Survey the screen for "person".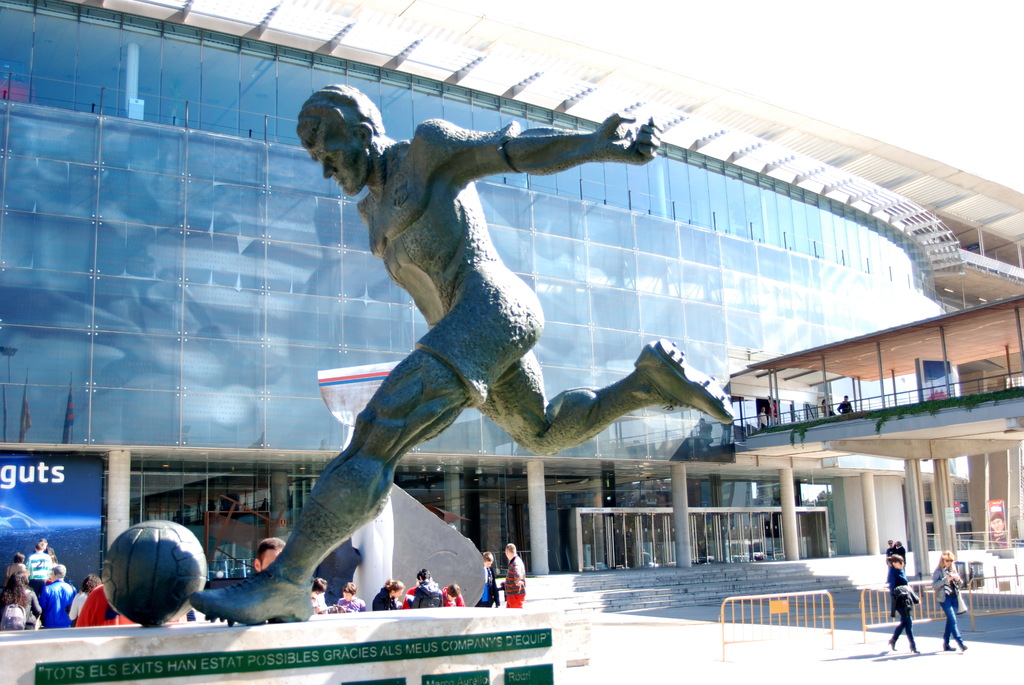
Survey found: <region>500, 543, 529, 610</region>.
